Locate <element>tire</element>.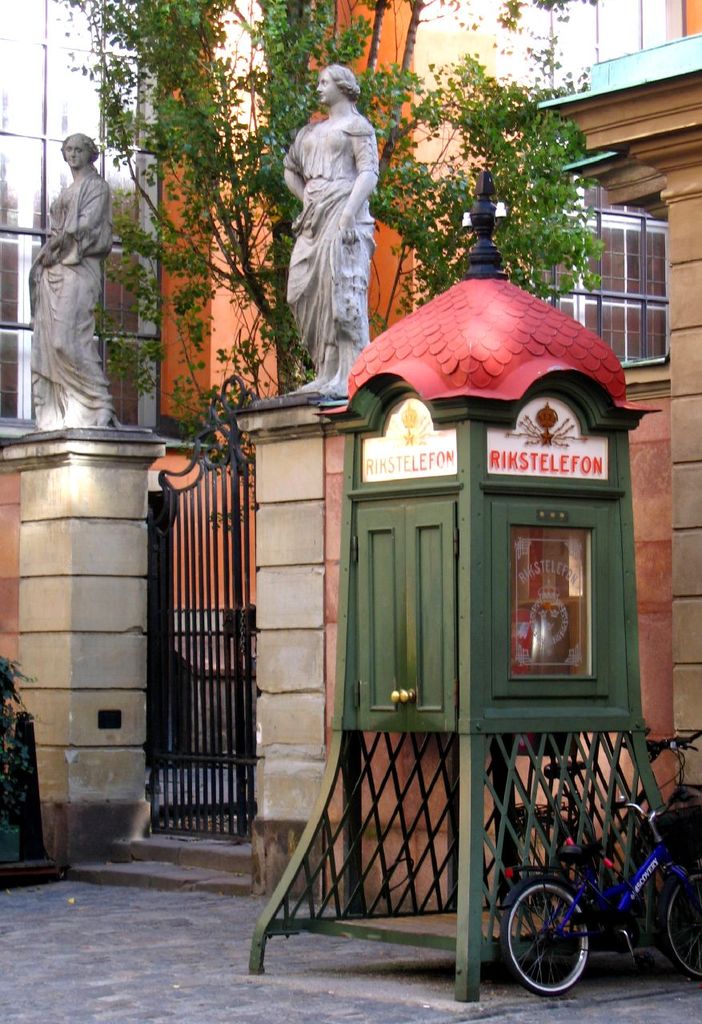
Bounding box: 519 869 607 989.
